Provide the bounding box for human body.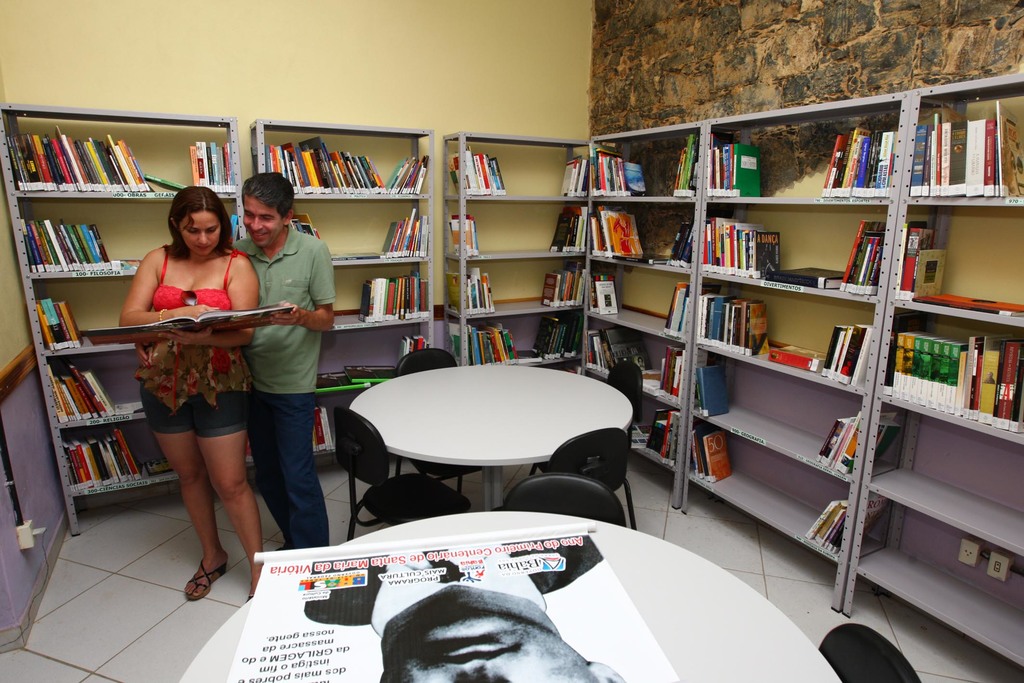
[223,226,332,551].
